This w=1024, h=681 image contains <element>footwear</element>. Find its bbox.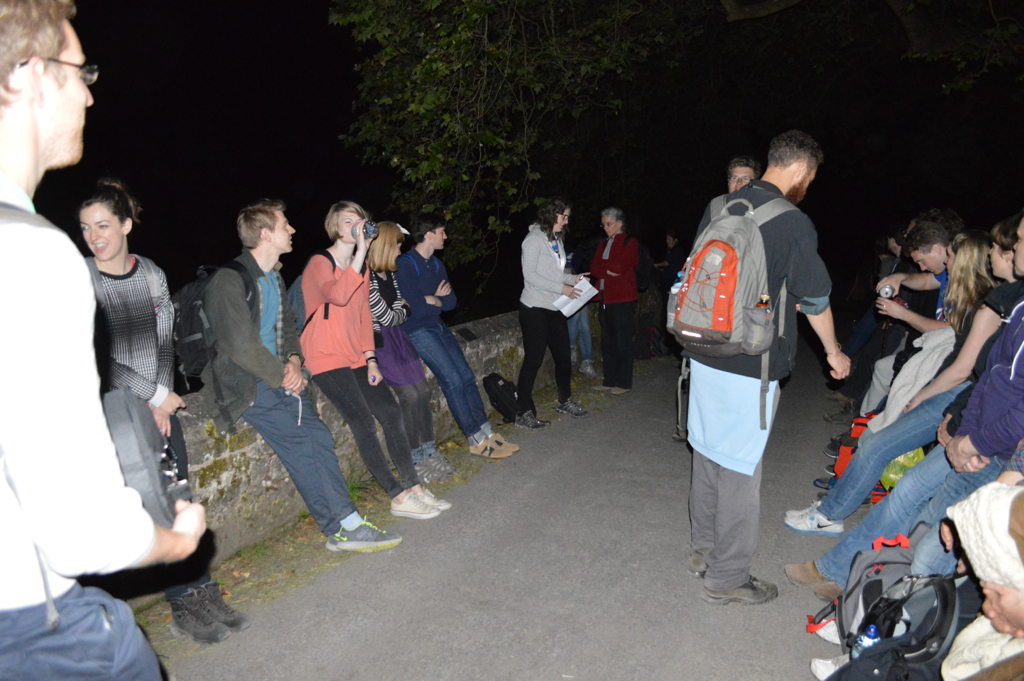
[825,393,846,404].
